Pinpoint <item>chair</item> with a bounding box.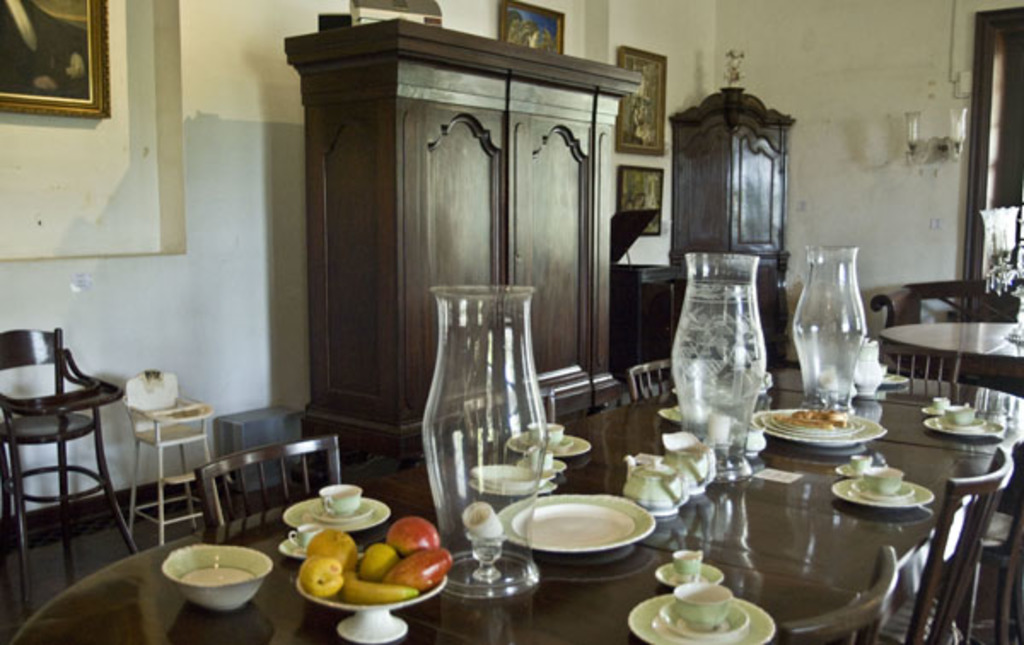
(626,358,683,404).
